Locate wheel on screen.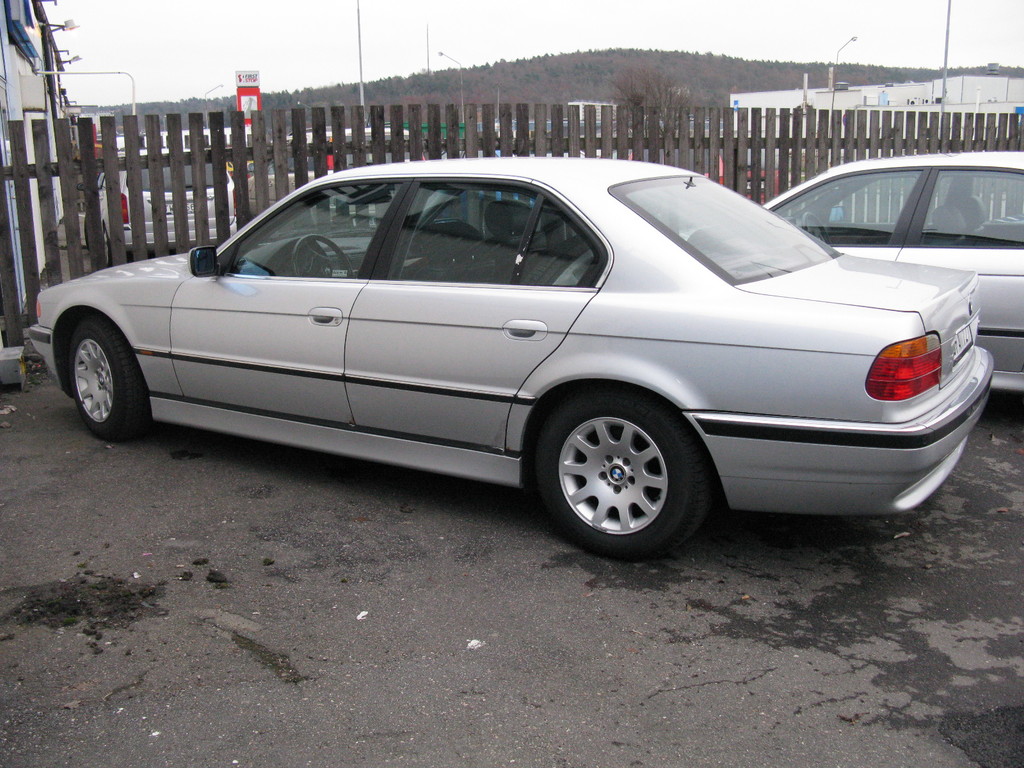
On screen at Rect(531, 389, 717, 559).
